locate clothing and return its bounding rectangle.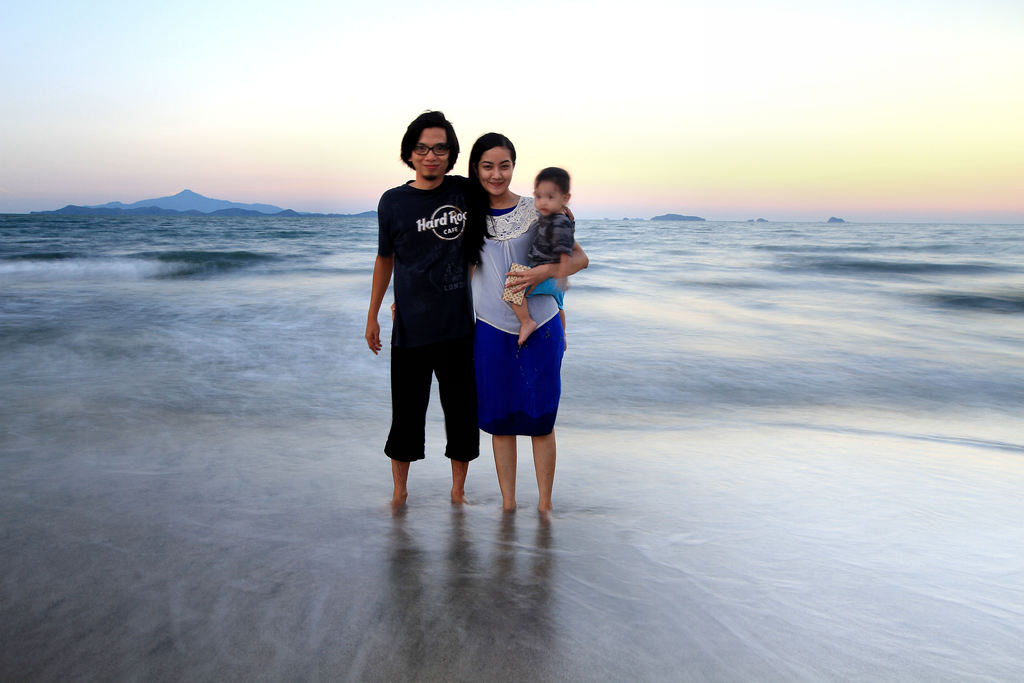
bbox=(470, 193, 566, 440).
